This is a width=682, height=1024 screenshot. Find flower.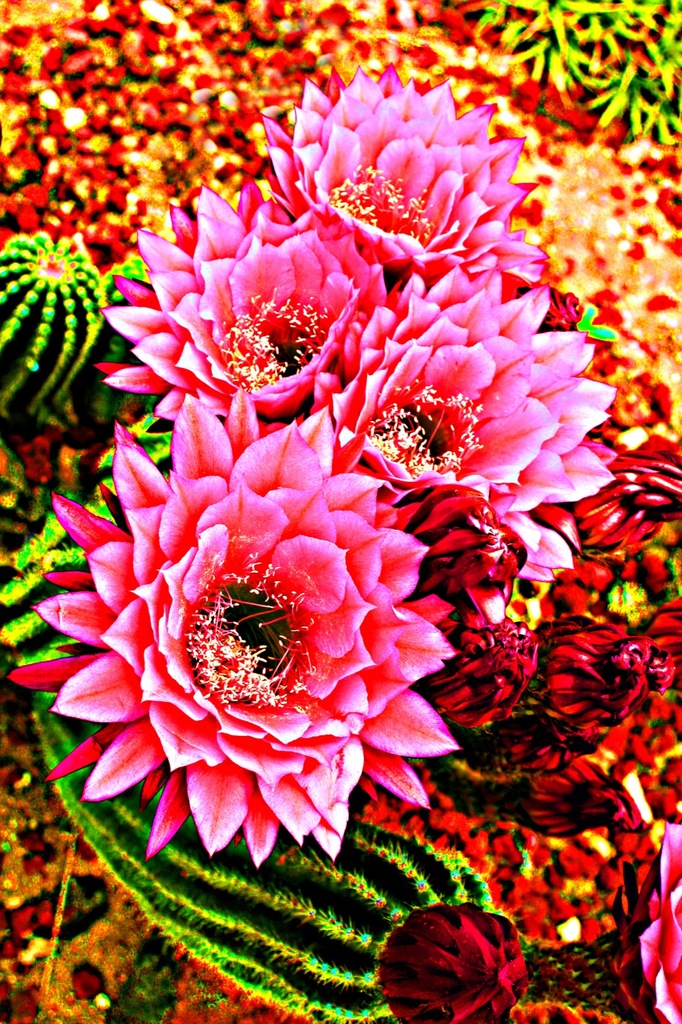
Bounding box: [x1=45, y1=388, x2=481, y2=876].
